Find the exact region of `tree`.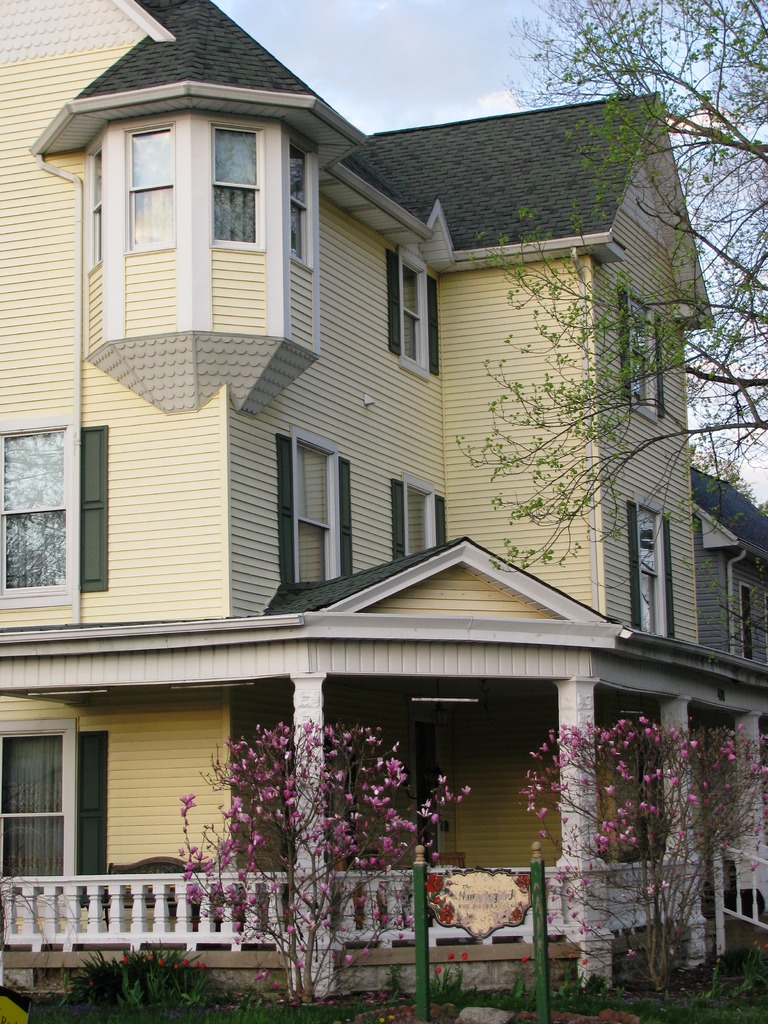
Exact region: 422/0/767/594.
